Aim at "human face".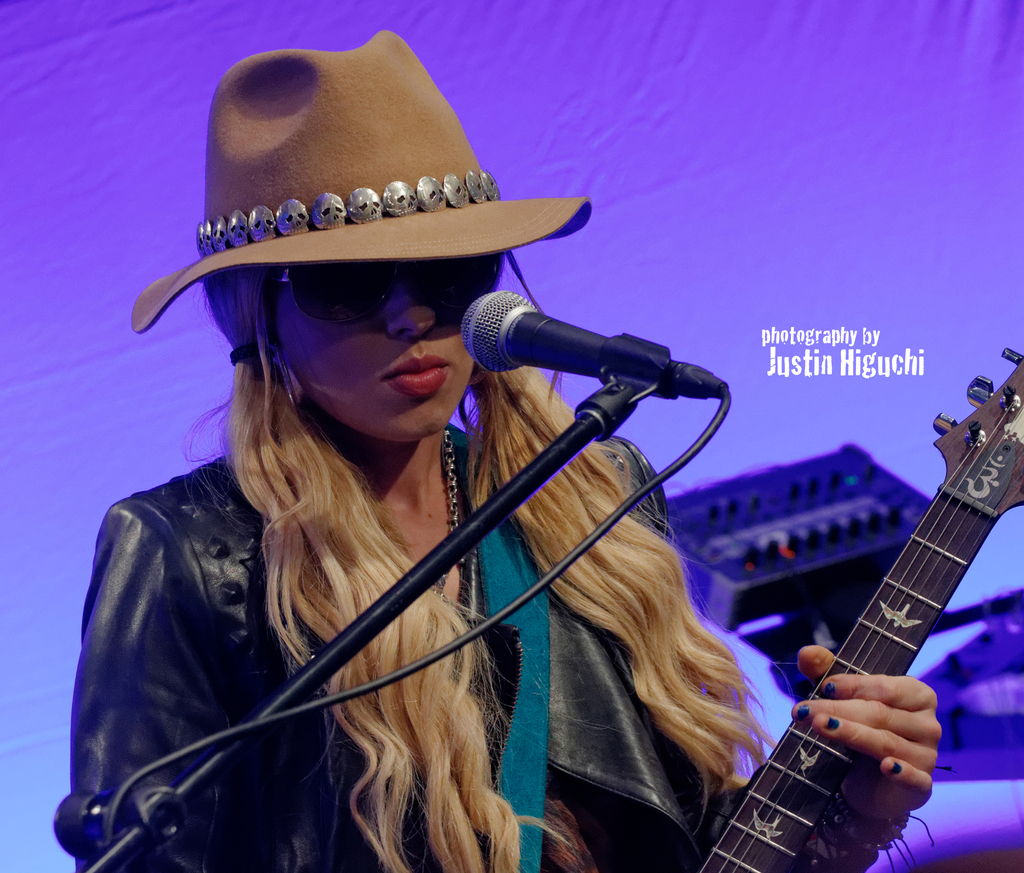
Aimed at (left=277, top=256, right=478, bottom=444).
